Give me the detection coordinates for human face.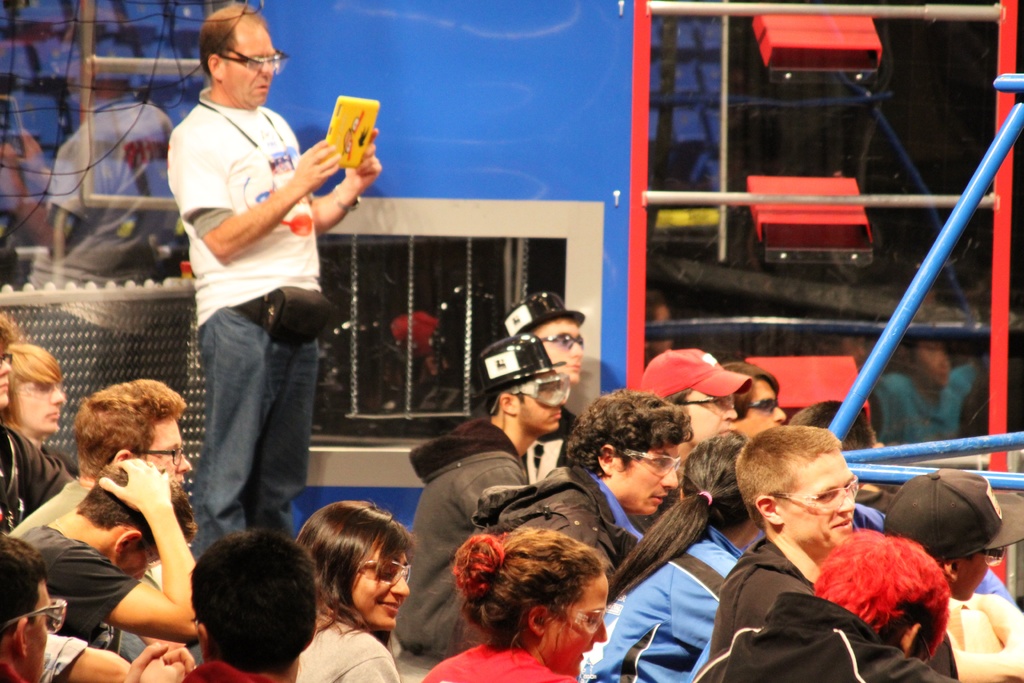
1:353:10:406.
